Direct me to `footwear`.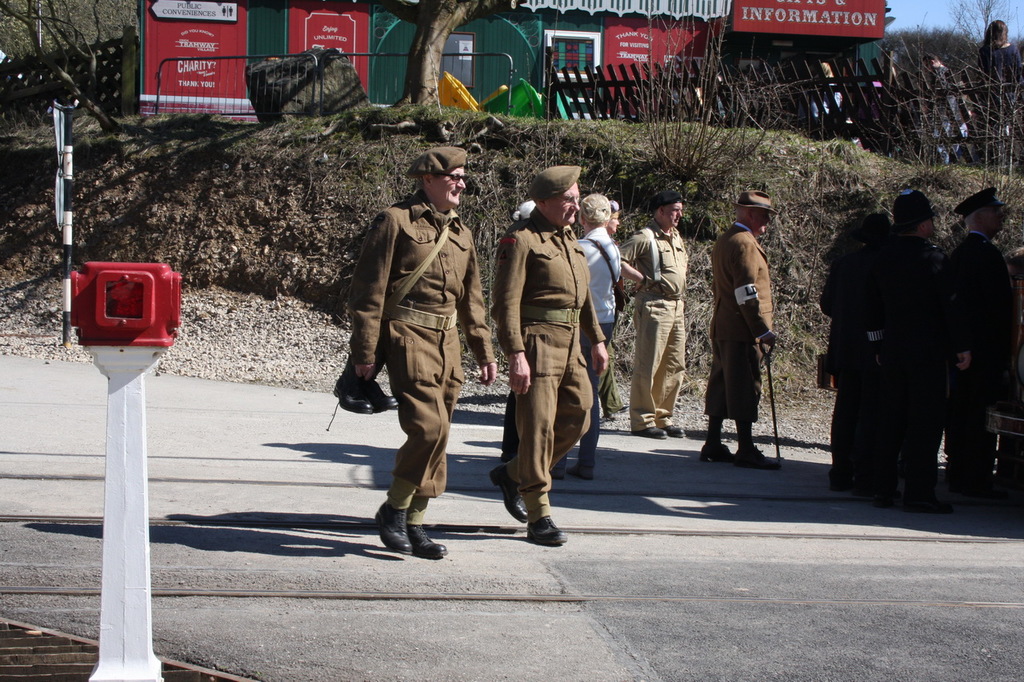
Direction: detection(411, 526, 450, 562).
